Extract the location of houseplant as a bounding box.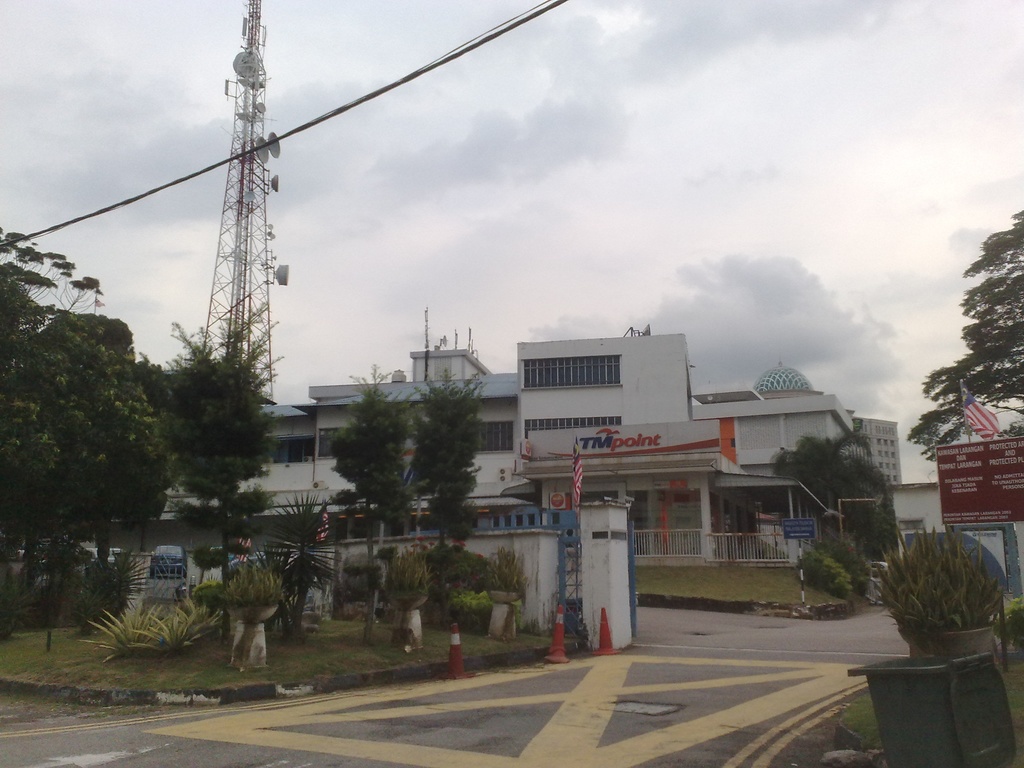
rect(875, 539, 1016, 692).
